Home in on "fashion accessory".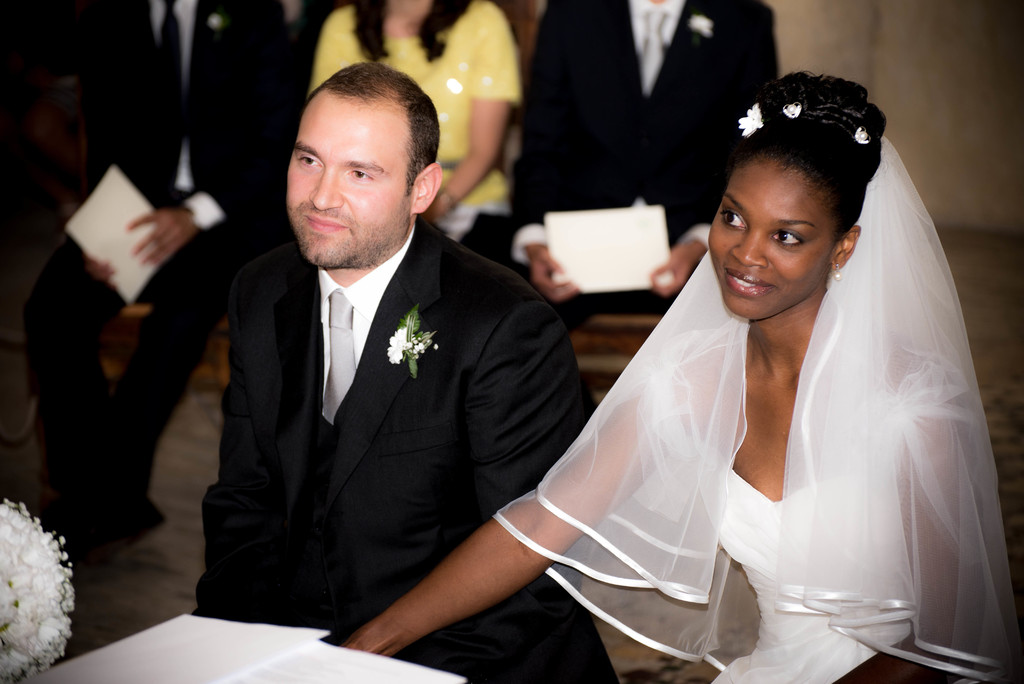
Homed in at box=[852, 126, 872, 146].
